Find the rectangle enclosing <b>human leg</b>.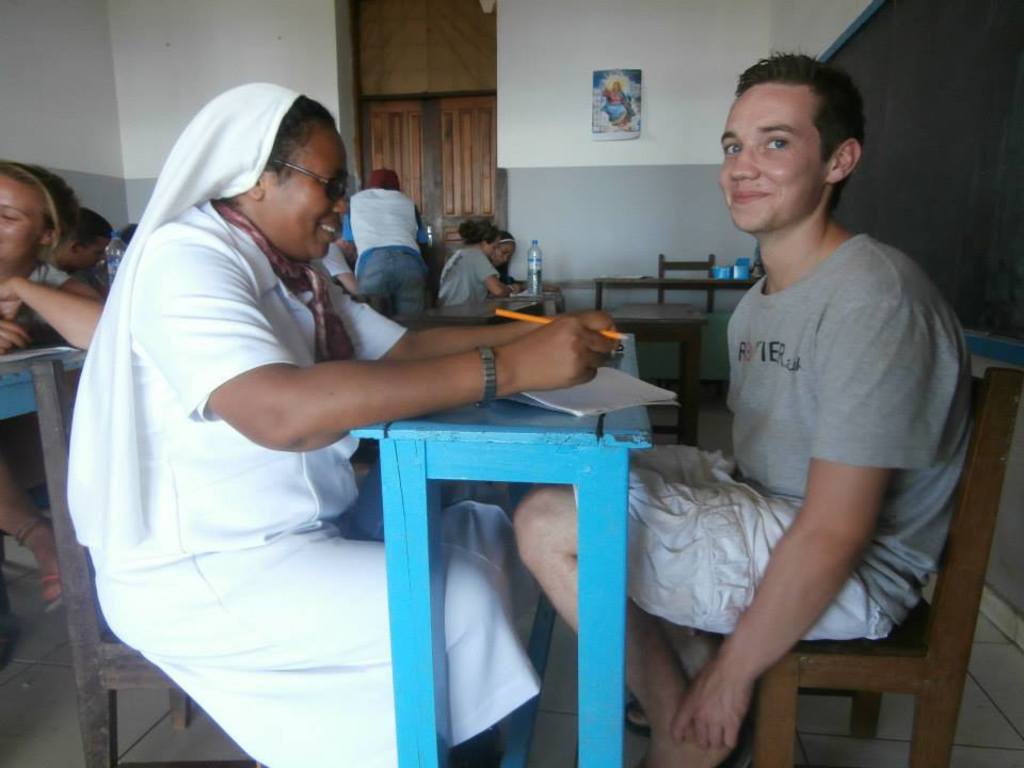
397,243,428,315.
